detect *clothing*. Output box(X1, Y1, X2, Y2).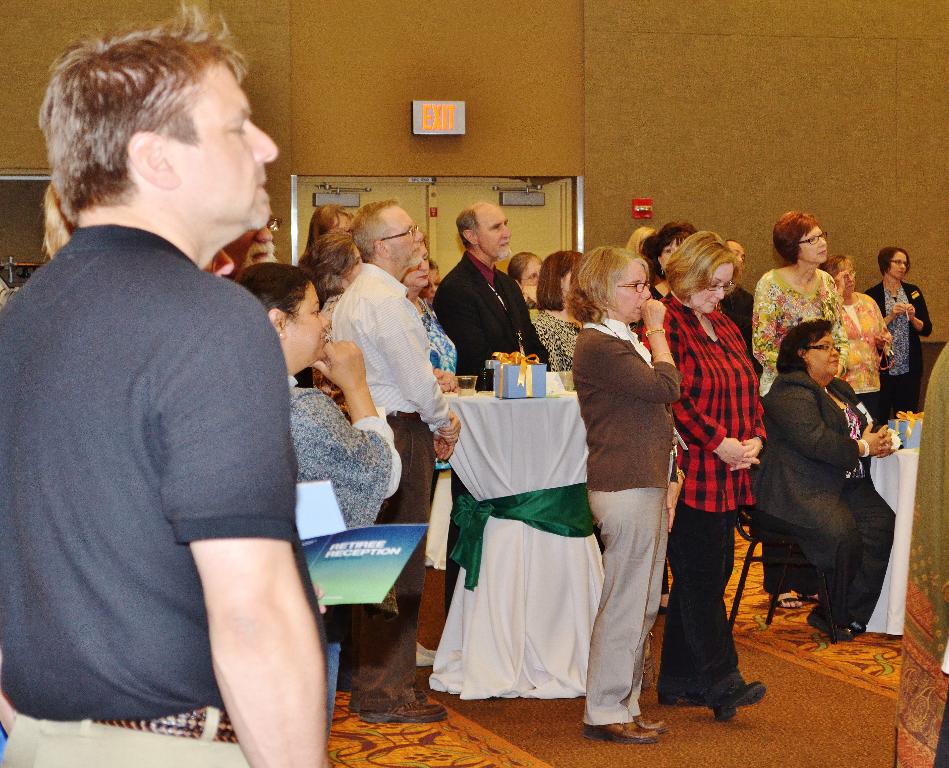
box(422, 306, 464, 364).
